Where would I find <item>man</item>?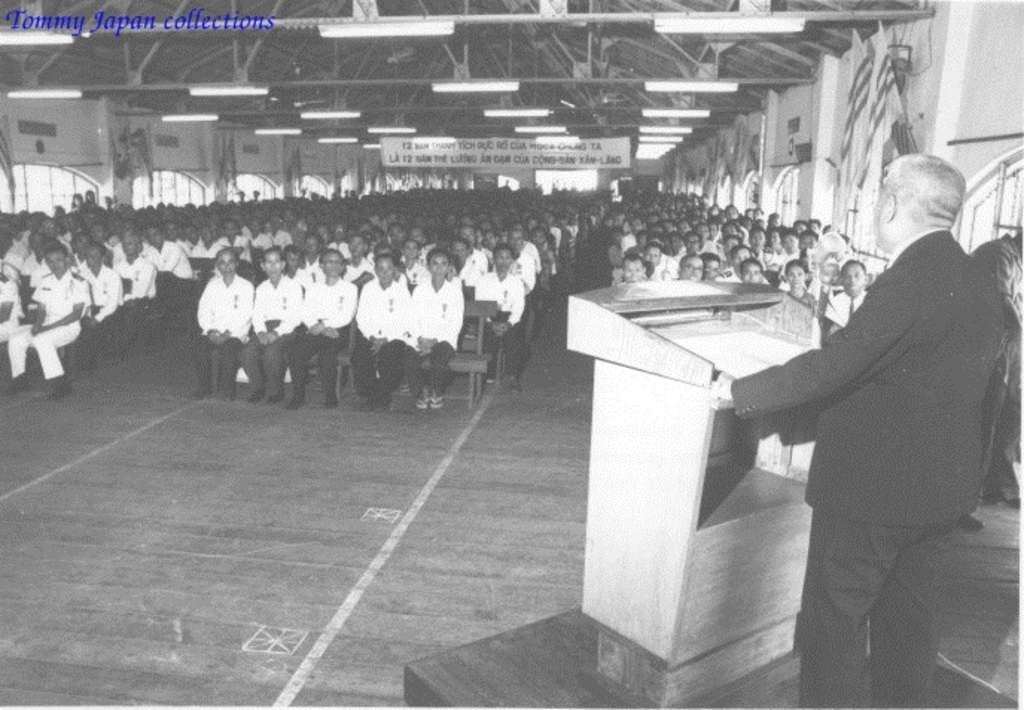
At 619, 252, 646, 283.
